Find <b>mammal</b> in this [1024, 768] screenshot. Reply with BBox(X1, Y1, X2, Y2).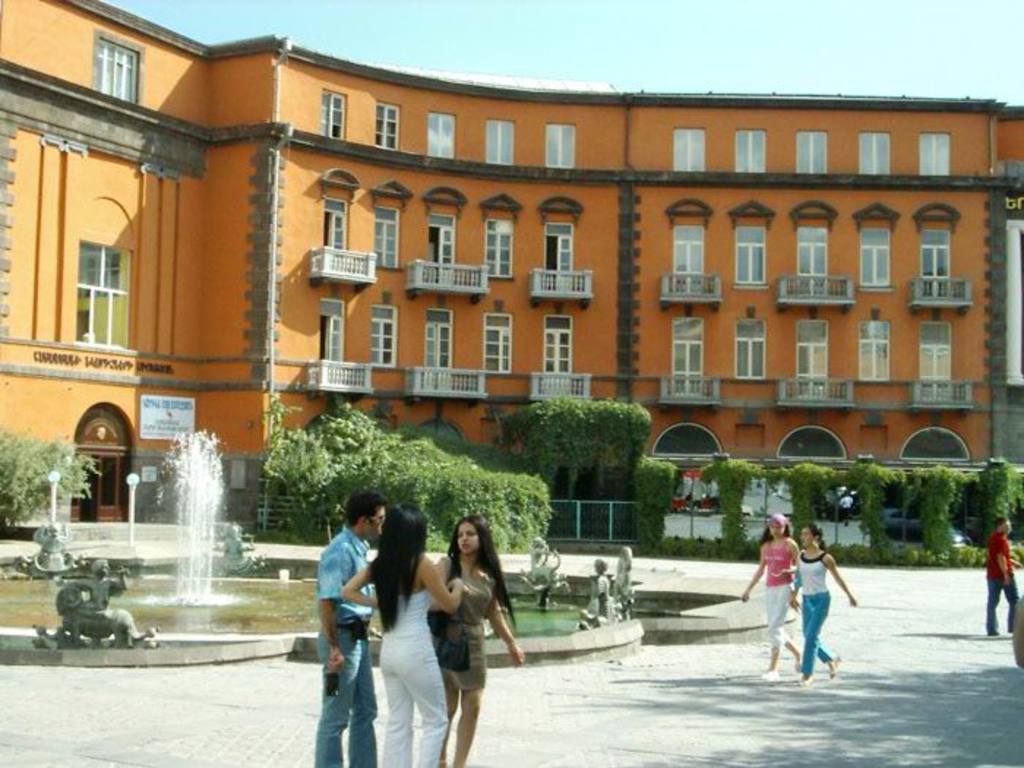
BBox(740, 511, 802, 682).
